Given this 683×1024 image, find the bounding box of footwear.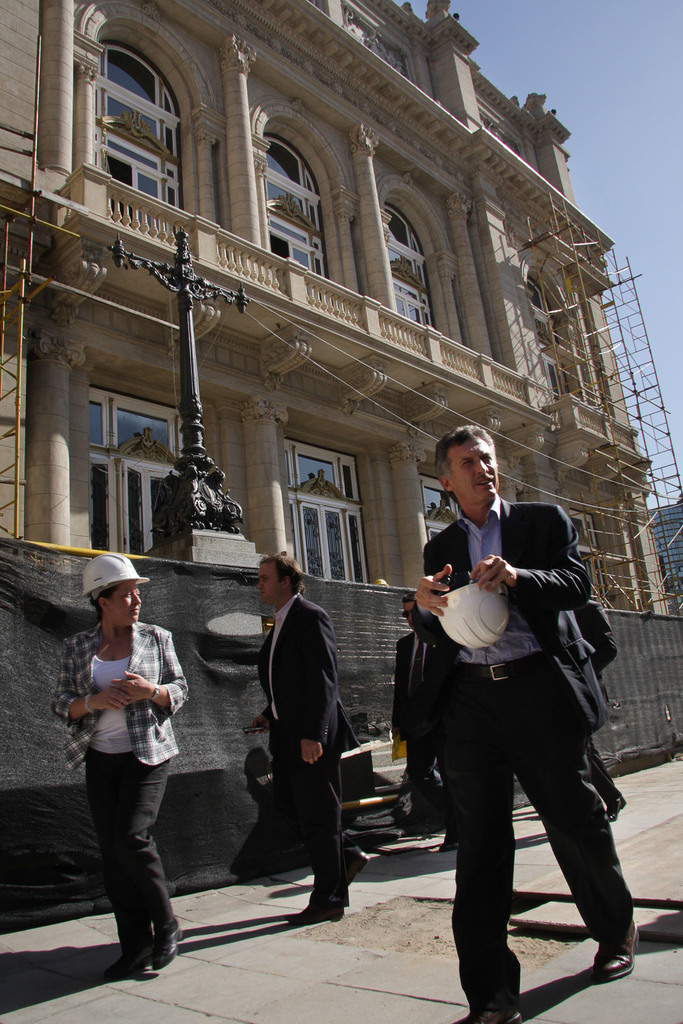
left=609, top=794, right=627, bottom=822.
